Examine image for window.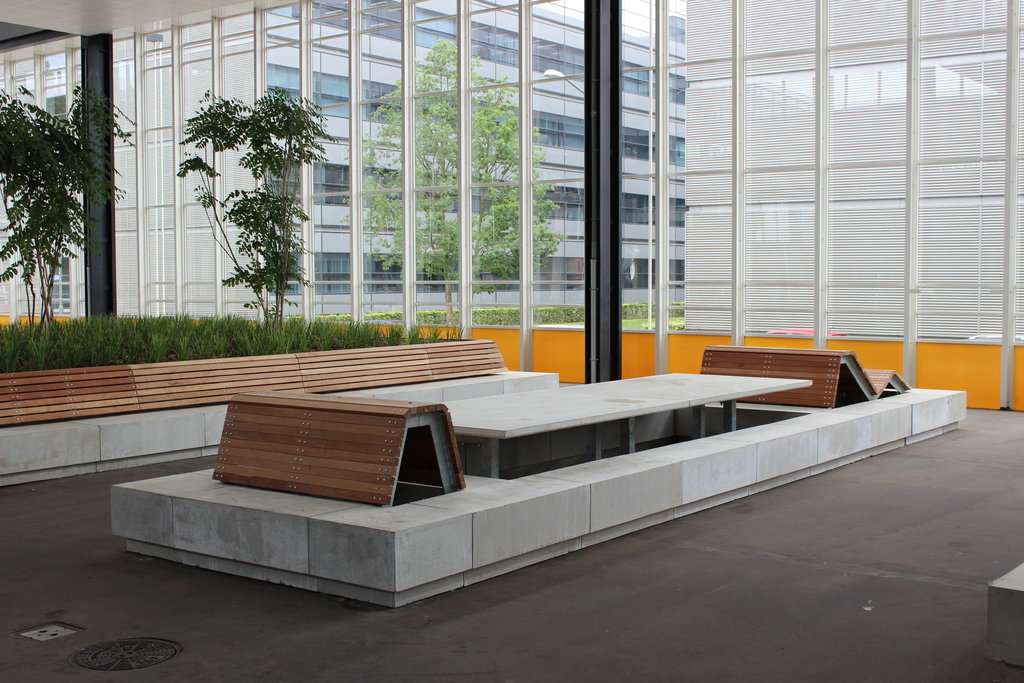
Examination result: box(49, 255, 67, 311).
